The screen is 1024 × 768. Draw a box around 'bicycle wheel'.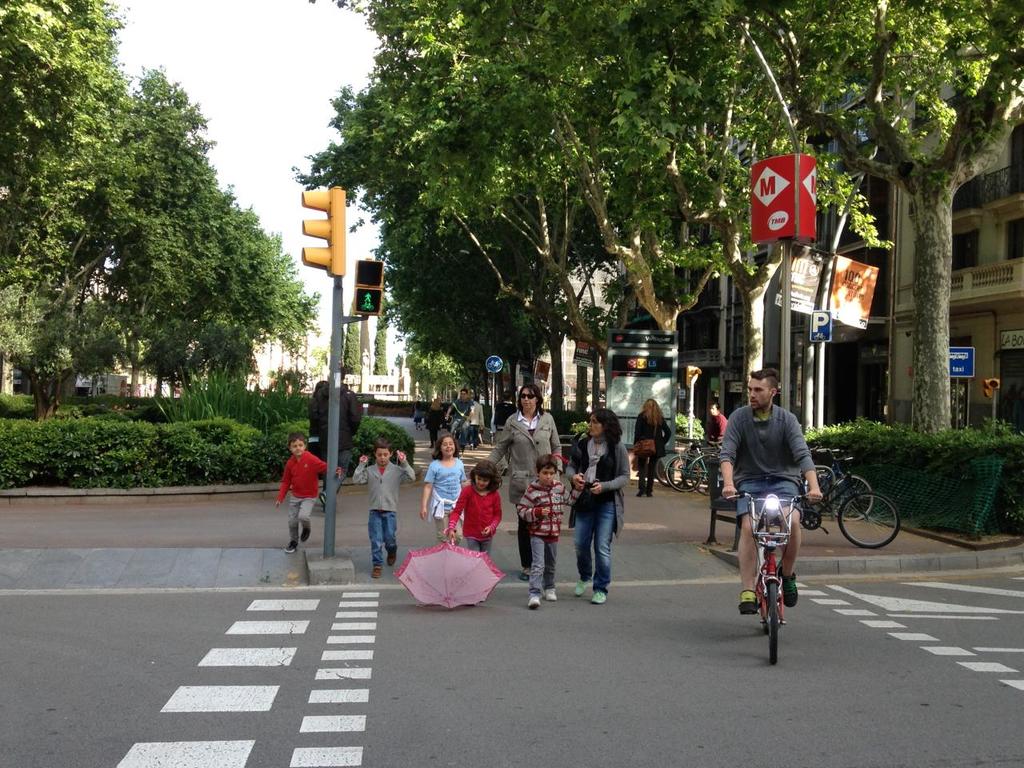
select_region(686, 453, 723, 497).
